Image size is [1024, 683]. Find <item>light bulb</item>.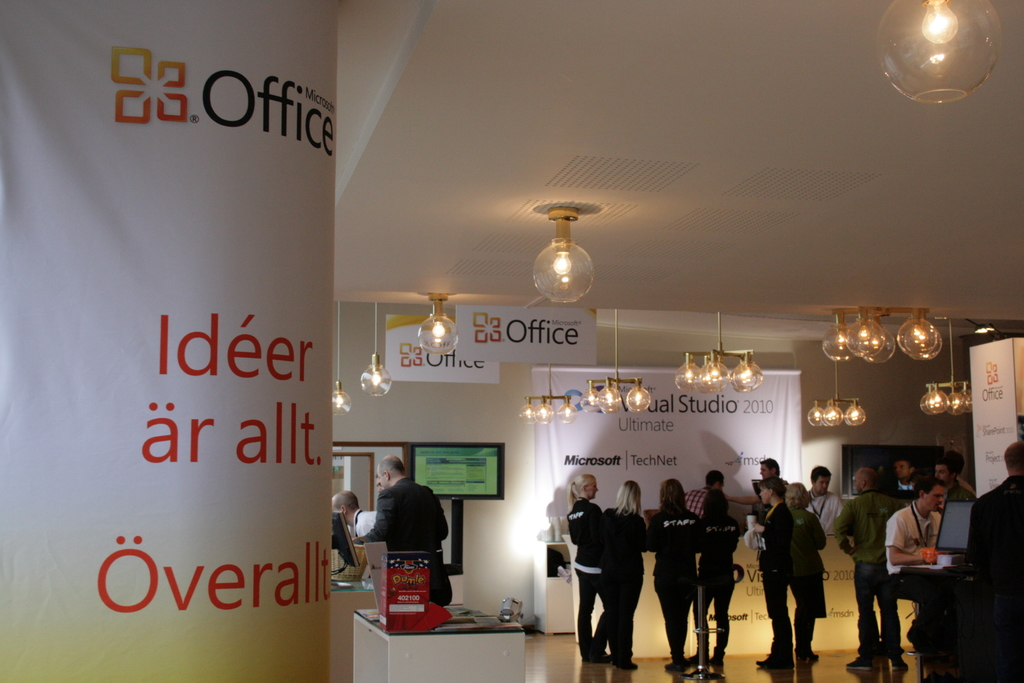
box(431, 320, 445, 338).
